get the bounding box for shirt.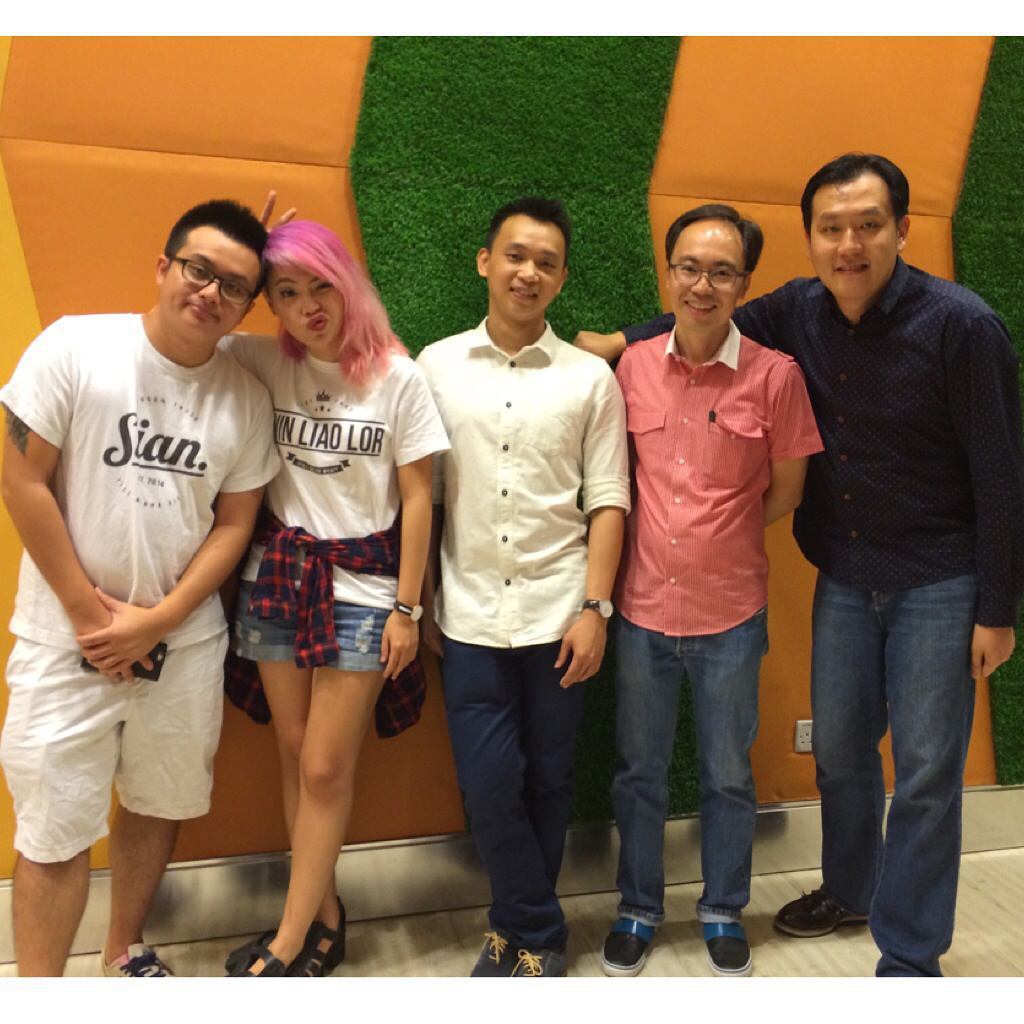
select_region(409, 312, 633, 652).
